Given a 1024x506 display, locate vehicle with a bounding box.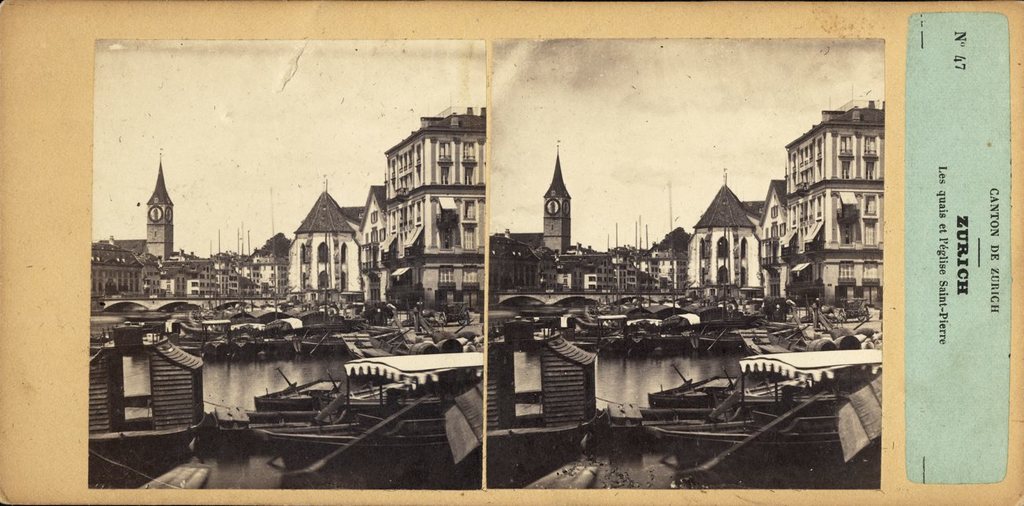
Located: [236, 382, 349, 437].
